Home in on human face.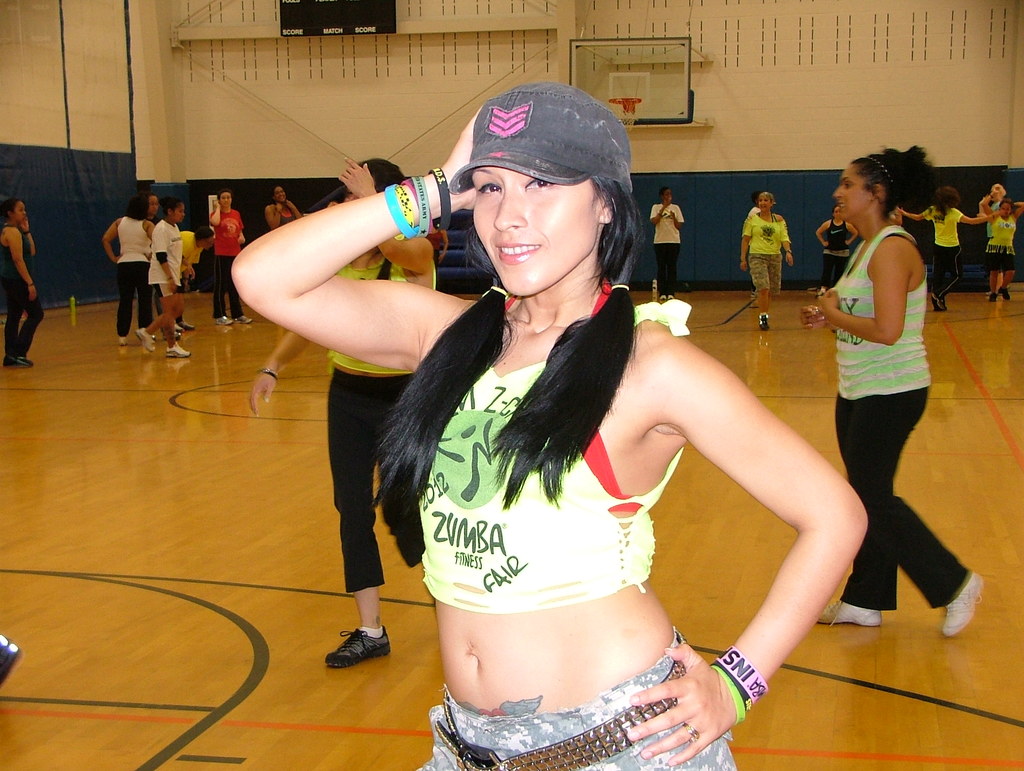
Homed in at [x1=218, y1=189, x2=230, y2=209].
